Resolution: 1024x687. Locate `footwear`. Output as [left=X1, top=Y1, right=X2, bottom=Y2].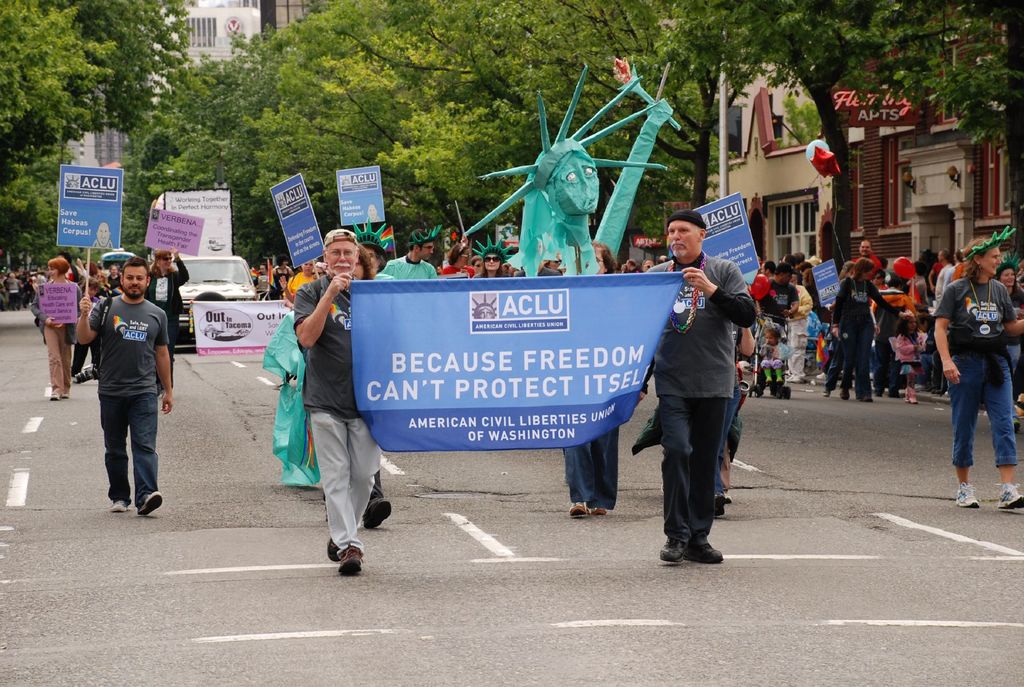
[left=333, top=546, right=367, bottom=574].
